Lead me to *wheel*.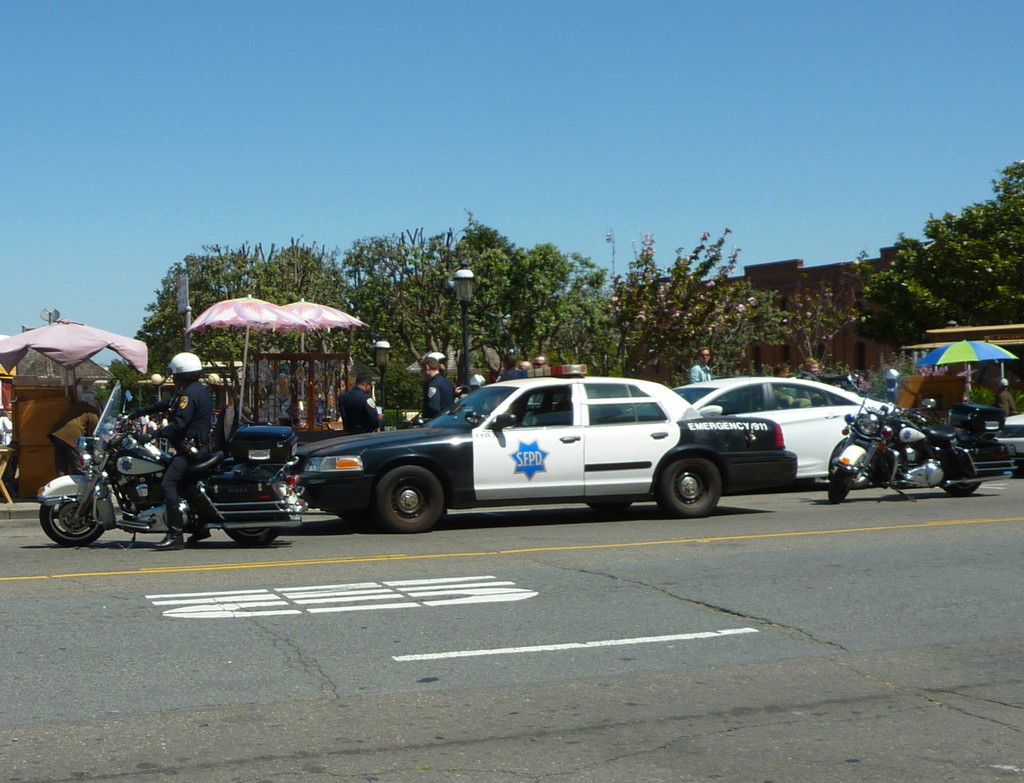
Lead to x1=829, y1=468, x2=852, y2=503.
